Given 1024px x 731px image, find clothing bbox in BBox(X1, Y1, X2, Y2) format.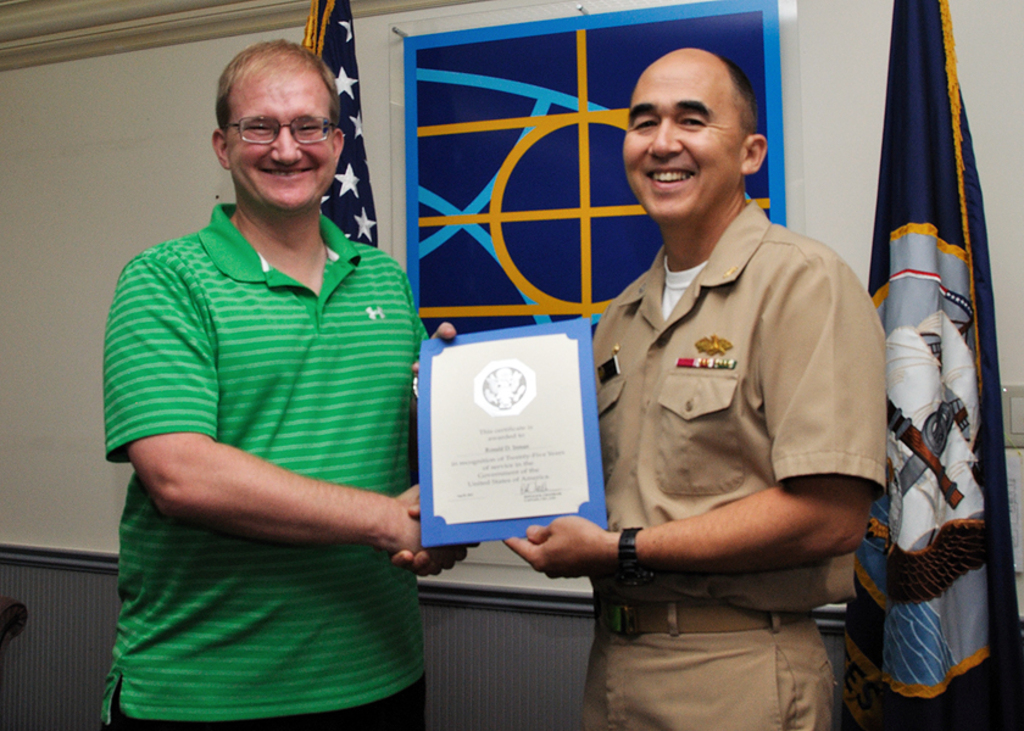
BBox(108, 163, 430, 685).
